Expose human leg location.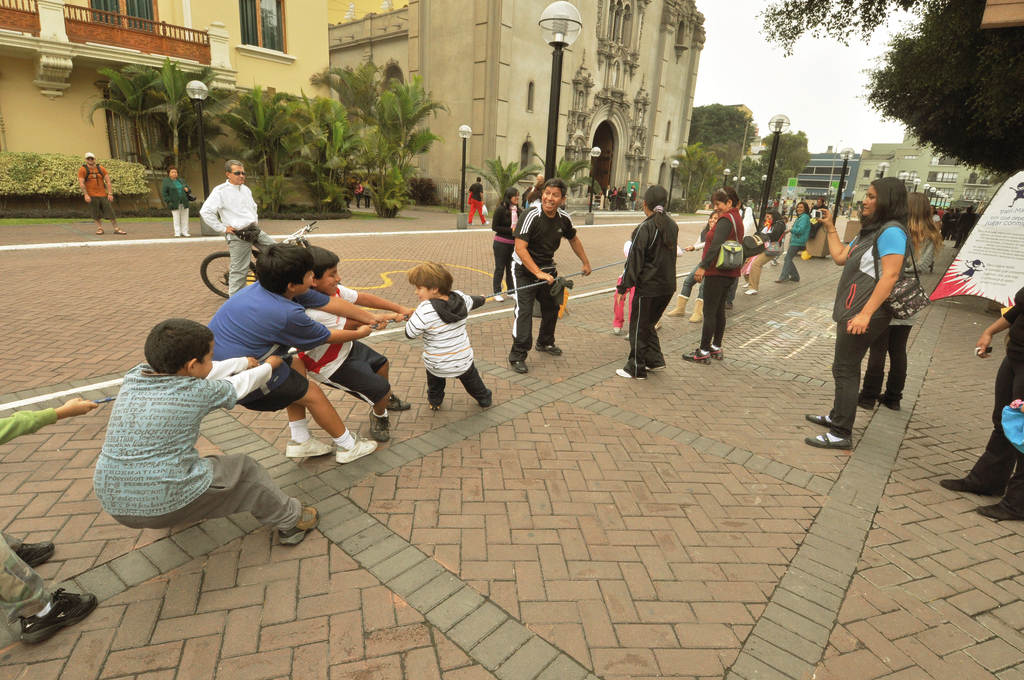
Exposed at bbox=[163, 453, 311, 532].
